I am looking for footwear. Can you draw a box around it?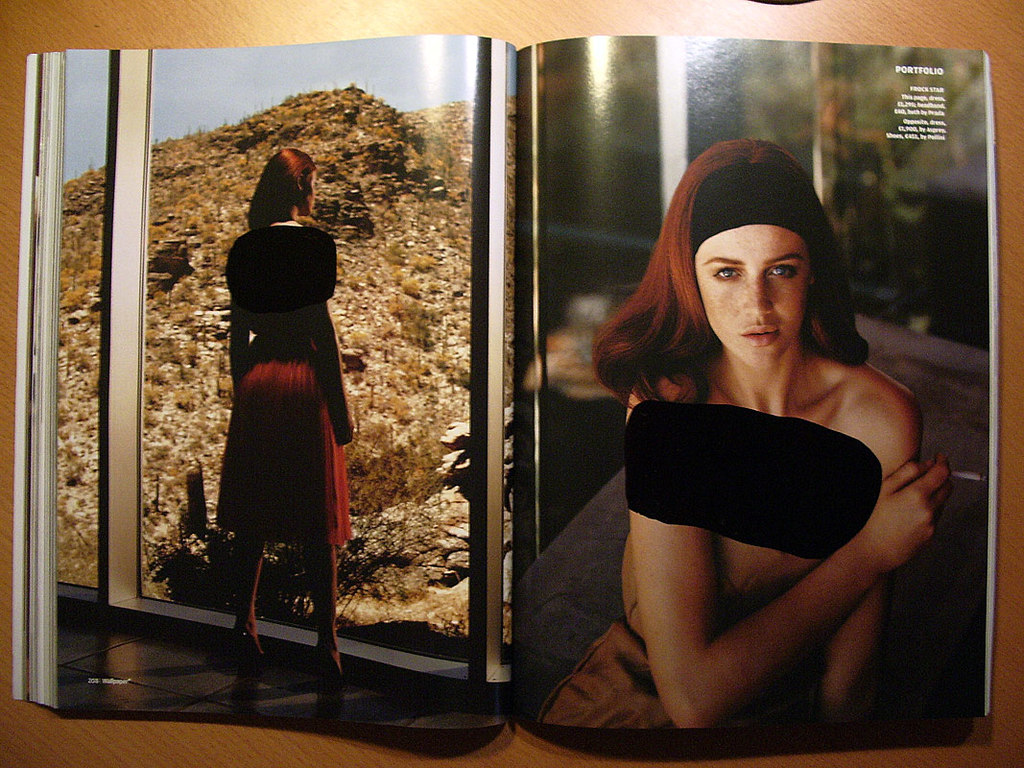
Sure, the bounding box is select_region(311, 658, 345, 681).
